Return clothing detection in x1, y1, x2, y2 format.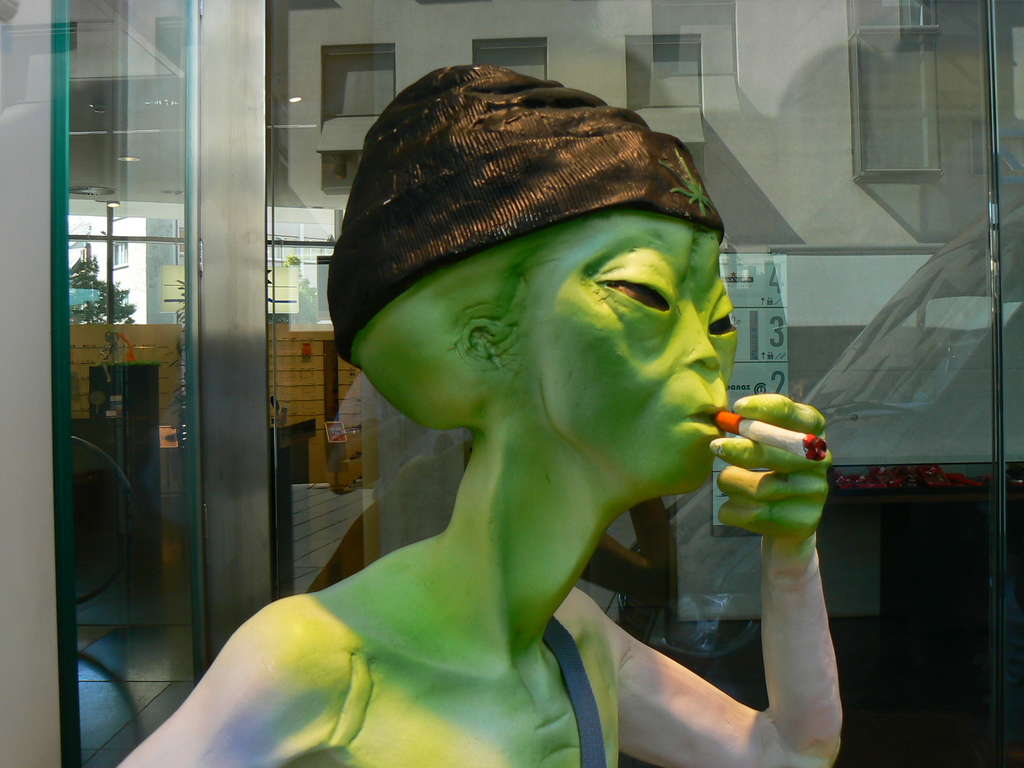
531, 611, 611, 767.
